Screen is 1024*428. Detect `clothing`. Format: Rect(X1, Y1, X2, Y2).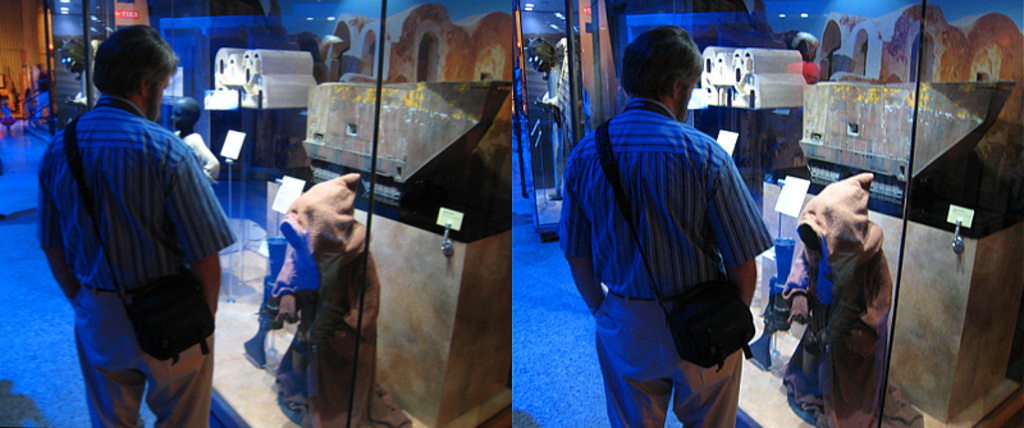
Rect(781, 58, 822, 86).
